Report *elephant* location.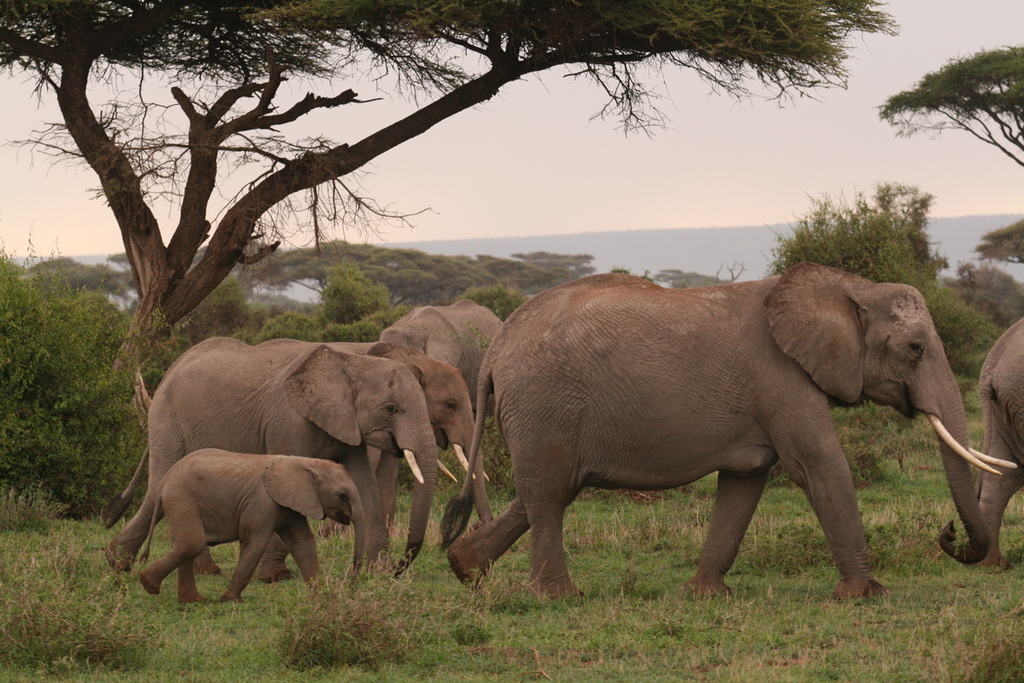
Report: bbox=(961, 312, 1023, 563).
